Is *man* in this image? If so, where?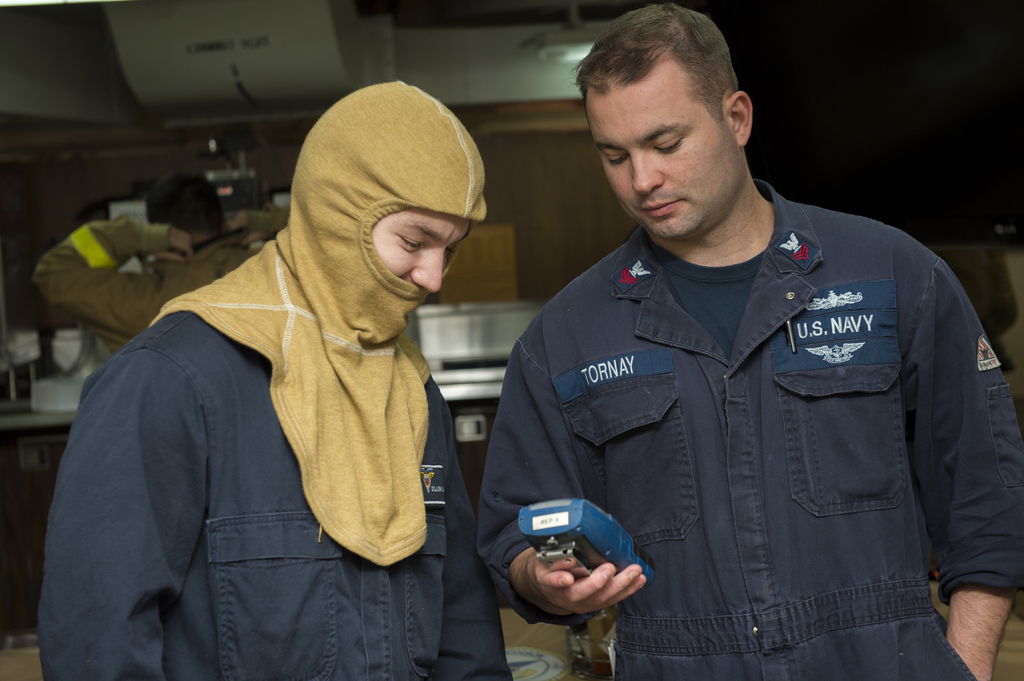
Yes, at <box>471,0,1023,669</box>.
